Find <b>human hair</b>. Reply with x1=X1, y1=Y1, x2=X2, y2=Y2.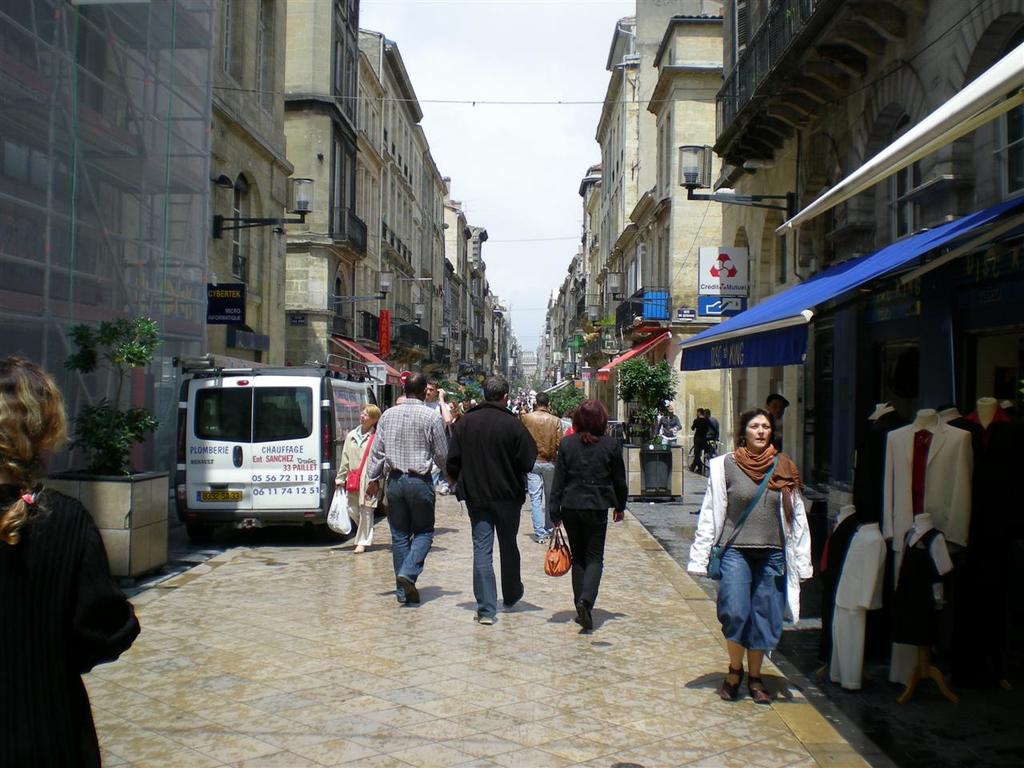
x1=570, y1=397, x2=609, y2=446.
